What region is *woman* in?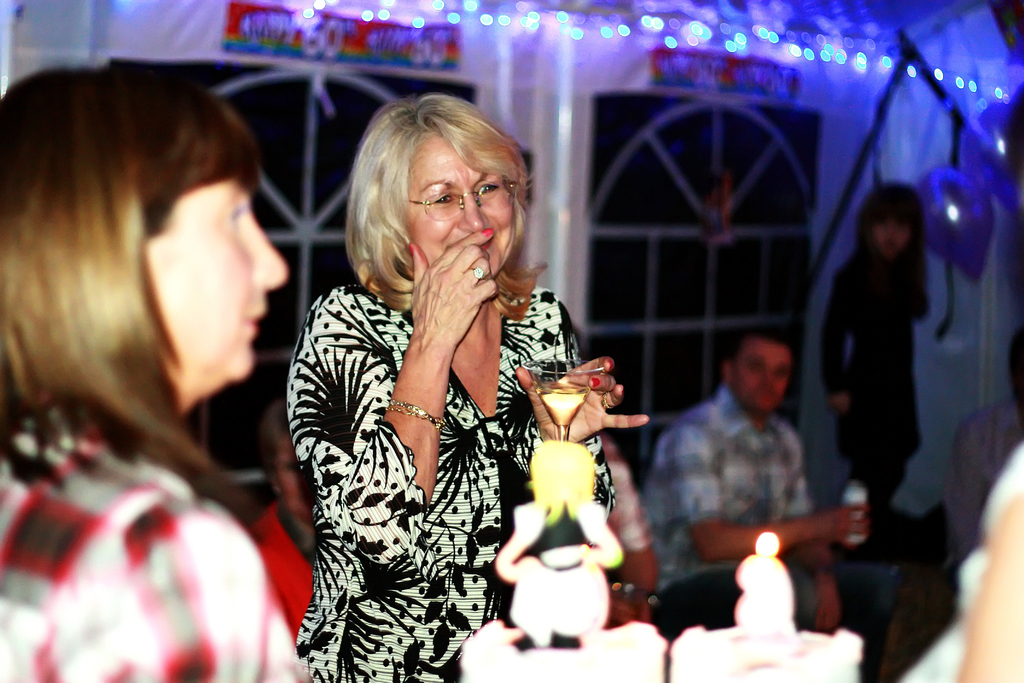
bbox(815, 179, 932, 506).
